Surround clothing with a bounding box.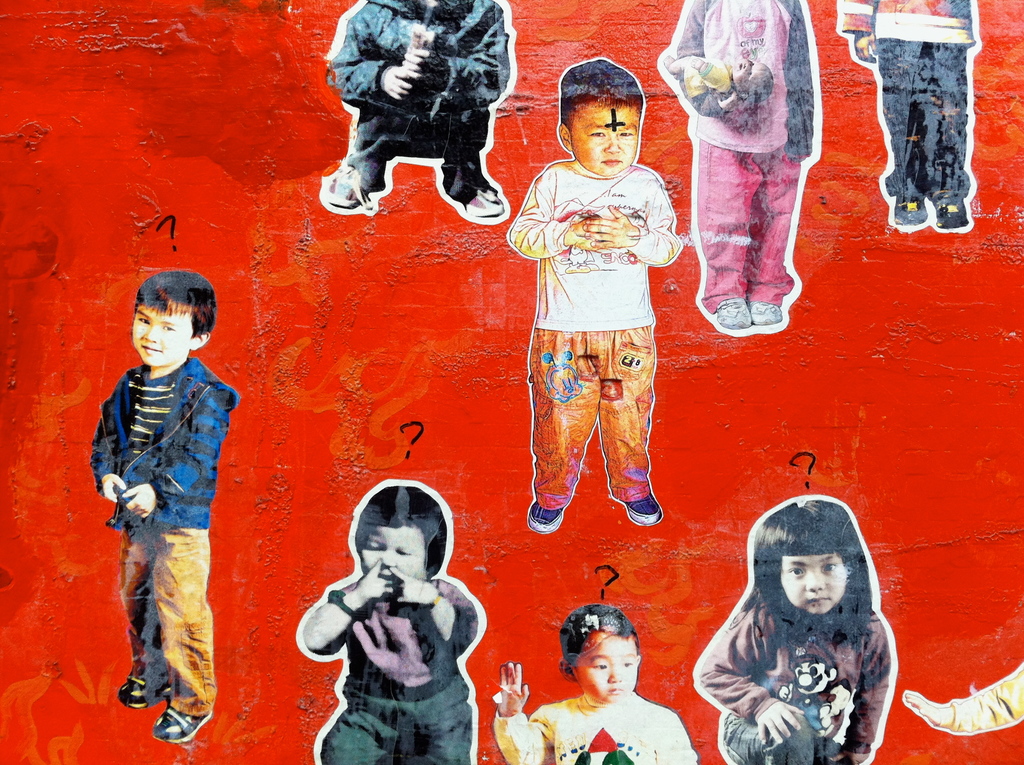
x1=936 y1=663 x2=1023 y2=732.
